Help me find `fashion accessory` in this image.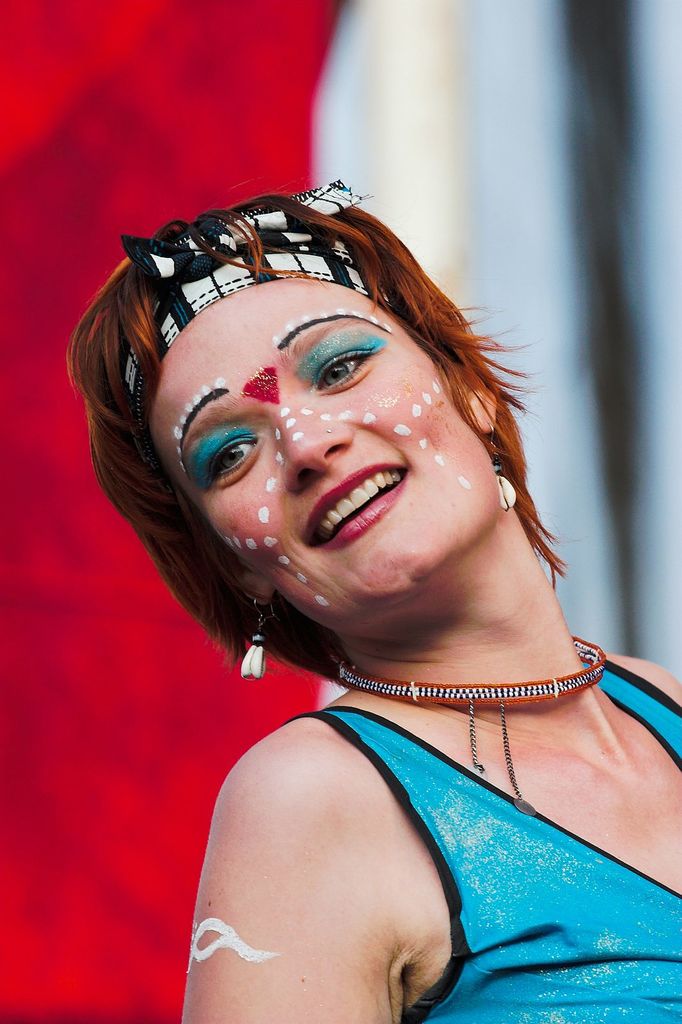
Found it: l=337, t=636, r=608, b=823.
